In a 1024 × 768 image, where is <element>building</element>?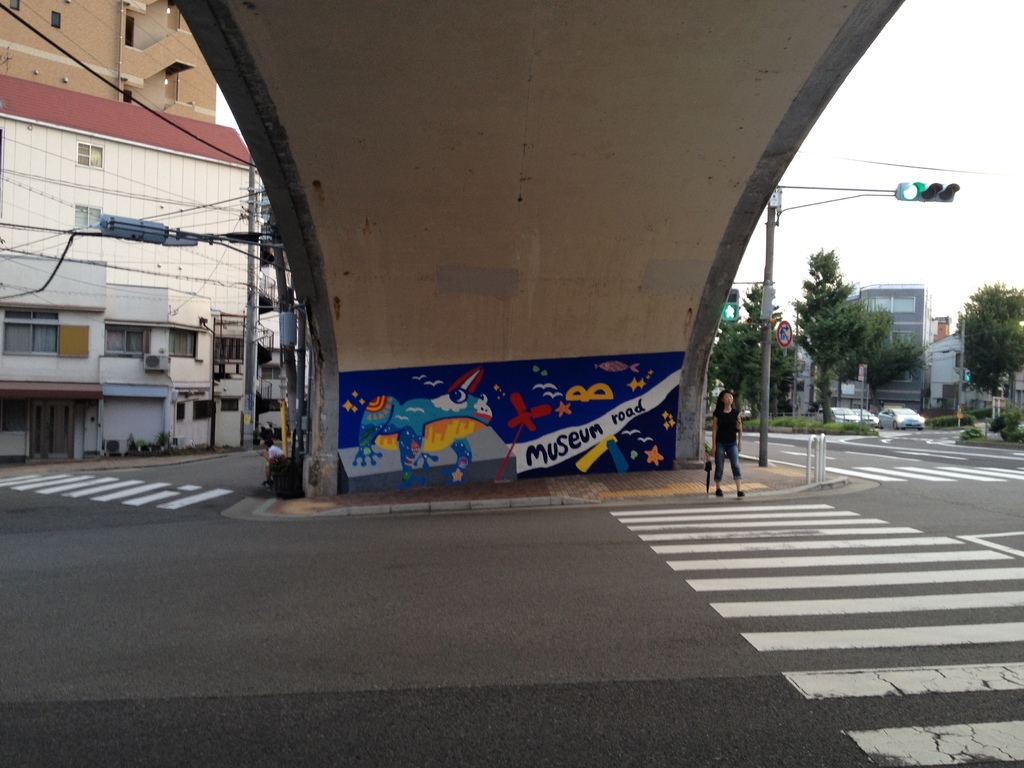
select_region(0, 253, 214, 456).
